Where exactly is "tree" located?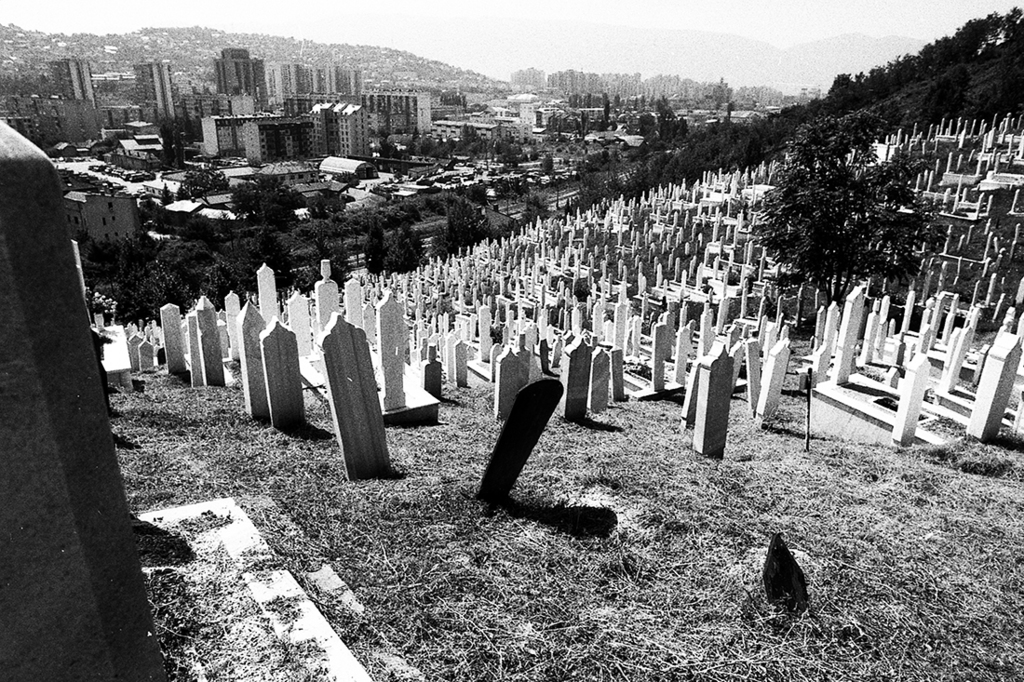
Its bounding box is Rect(748, 107, 950, 309).
